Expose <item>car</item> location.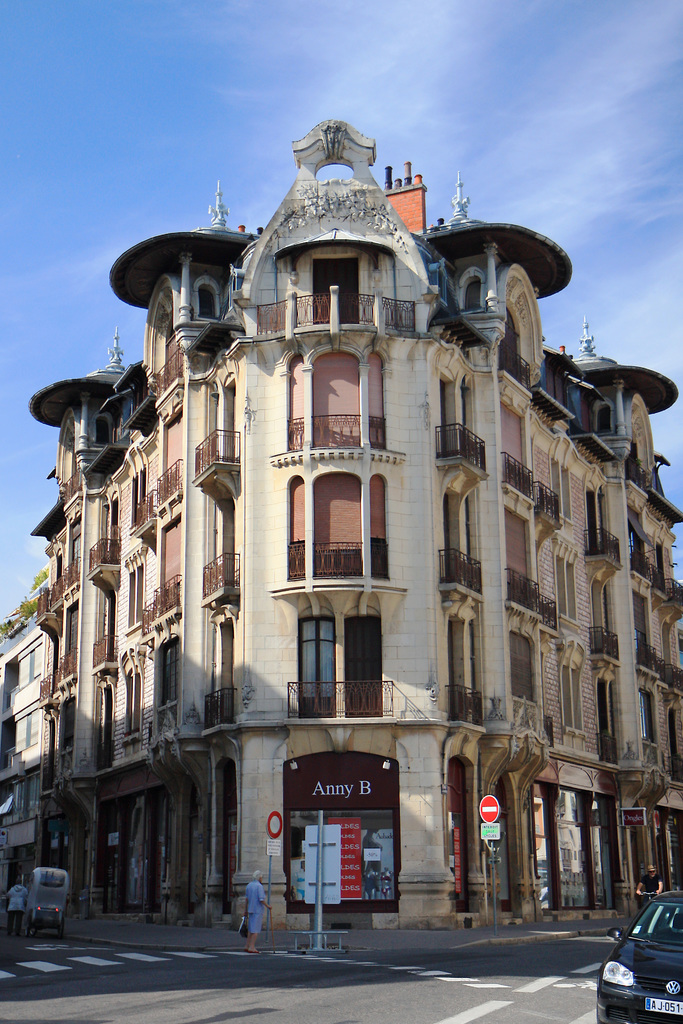
Exposed at 591,905,682,1018.
